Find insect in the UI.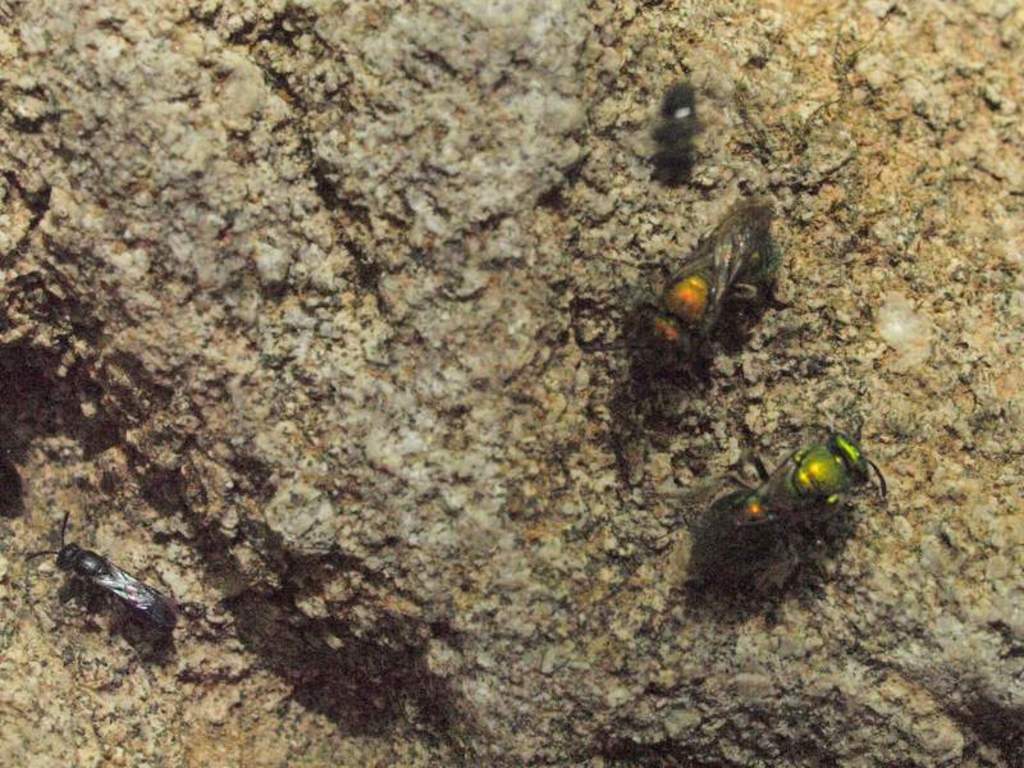
UI element at pyautogui.locateOnScreen(732, 438, 890, 539).
